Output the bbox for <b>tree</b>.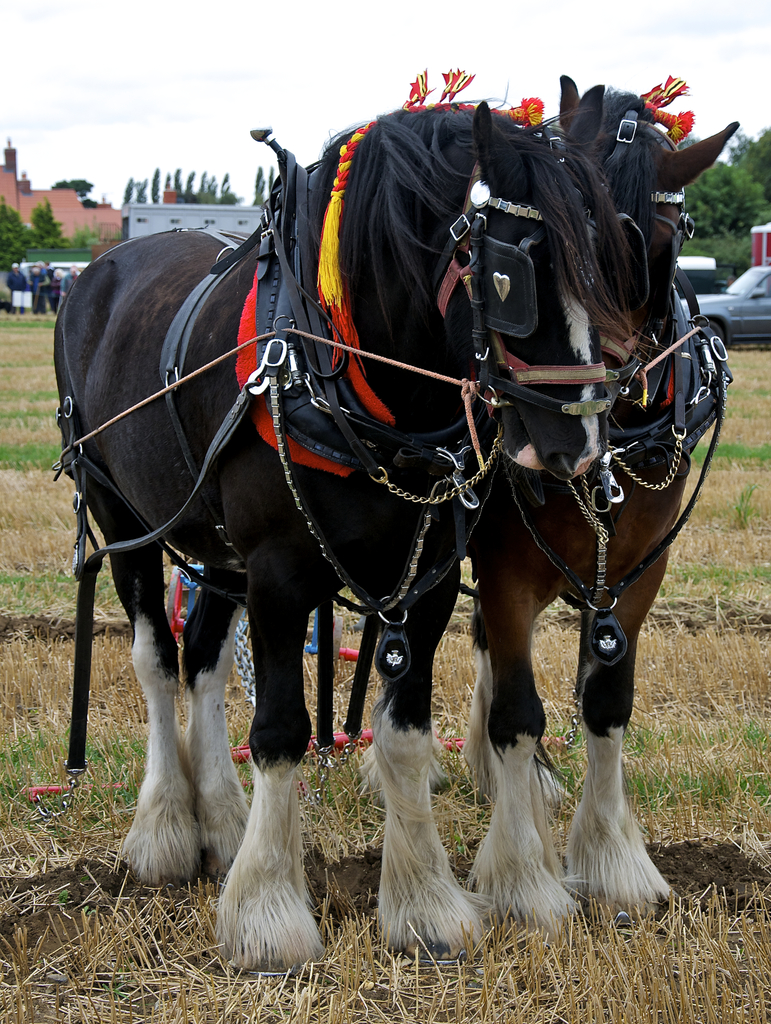
0:195:26:266.
